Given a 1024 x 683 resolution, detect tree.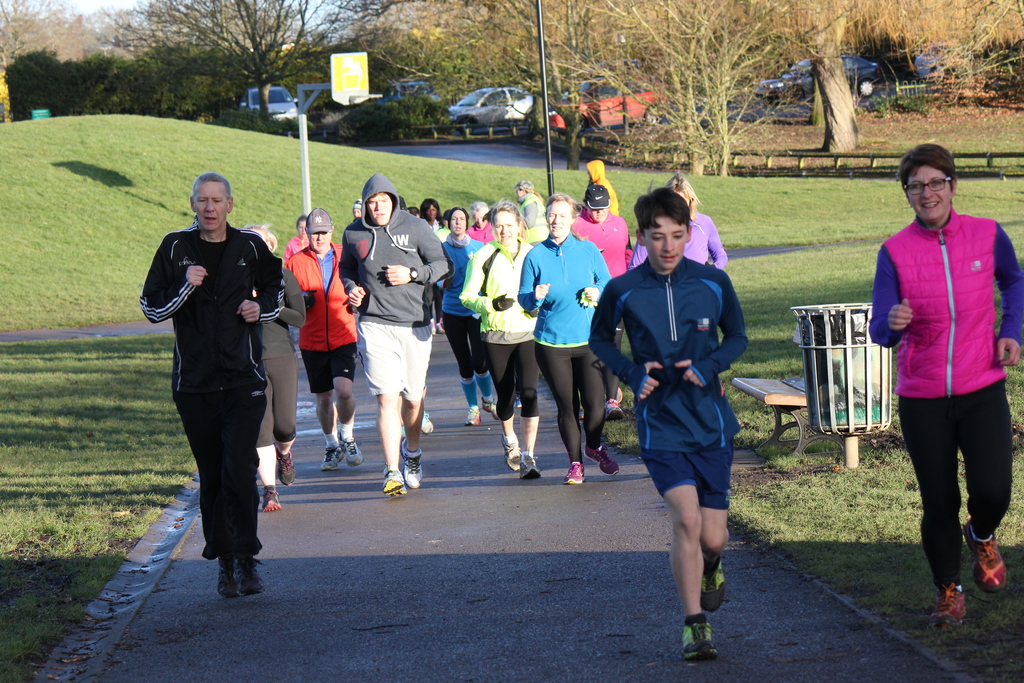
locate(0, 0, 90, 63).
